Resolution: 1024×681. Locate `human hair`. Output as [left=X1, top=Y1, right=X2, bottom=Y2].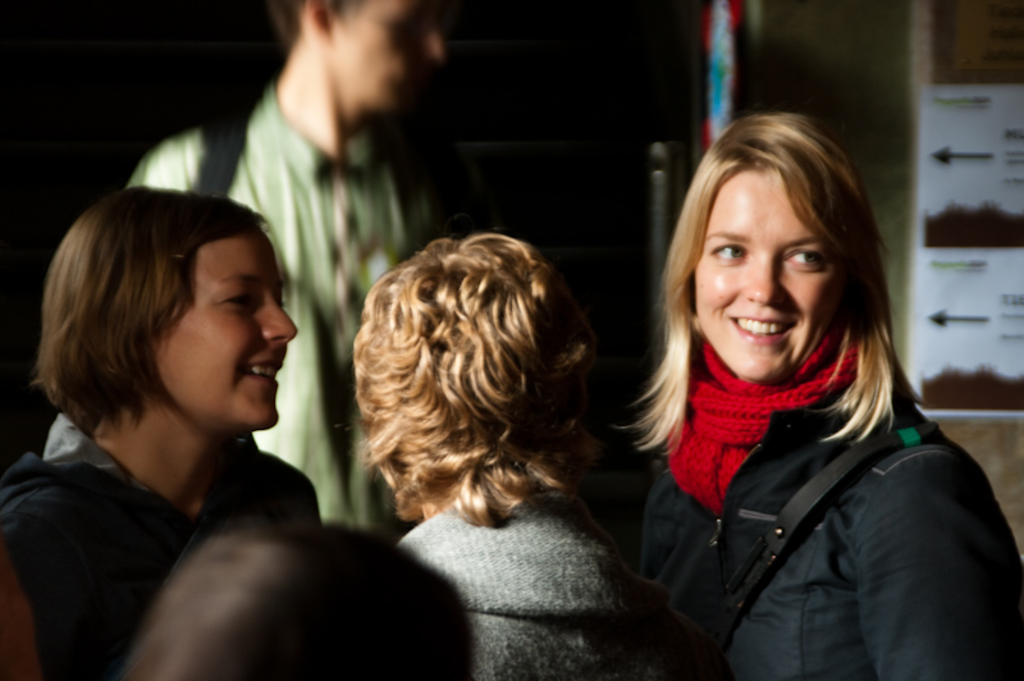
[left=613, top=114, right=927, bottom=454].
